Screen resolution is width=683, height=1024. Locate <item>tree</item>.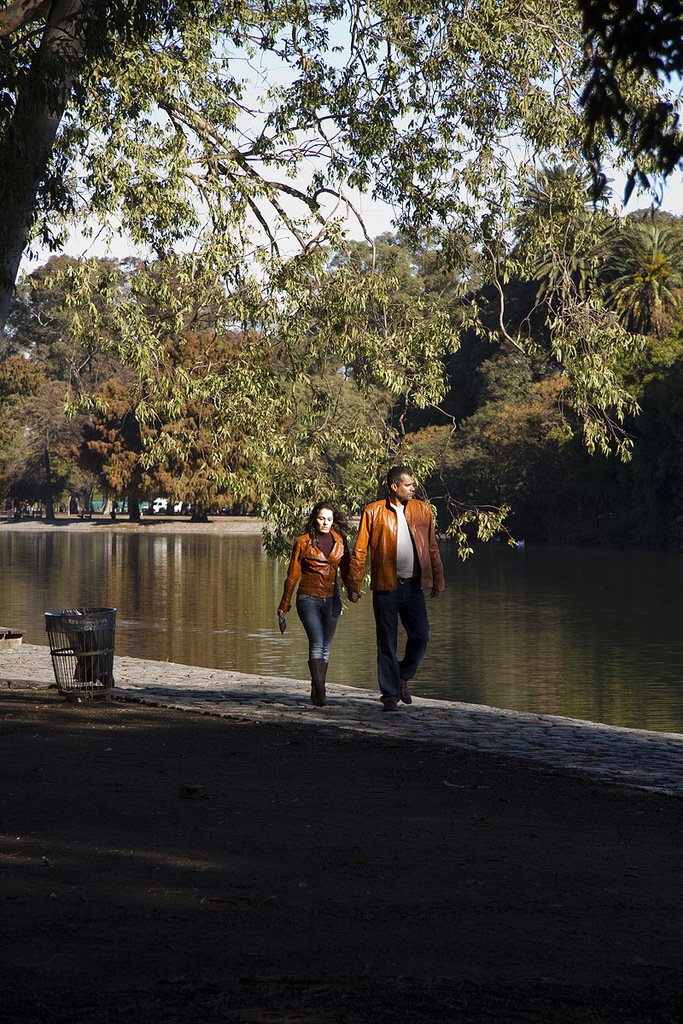
(left=0, top=365, right=102, bottom=519).
